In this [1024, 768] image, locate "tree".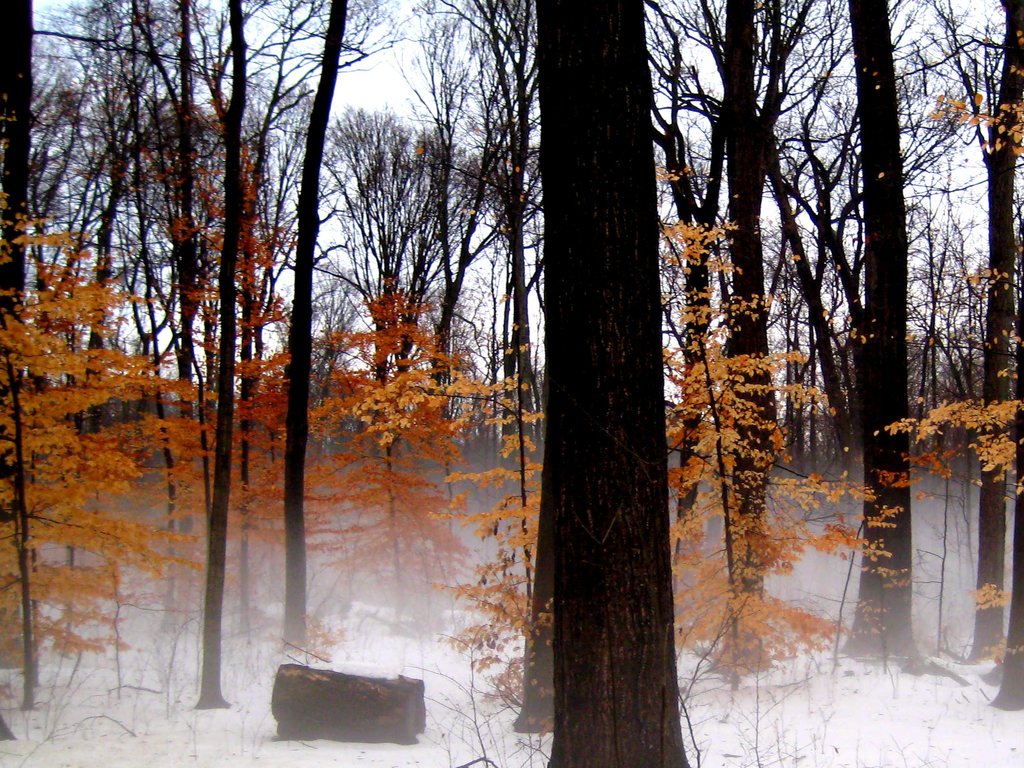
Bounding box: (41,0,269,710).
